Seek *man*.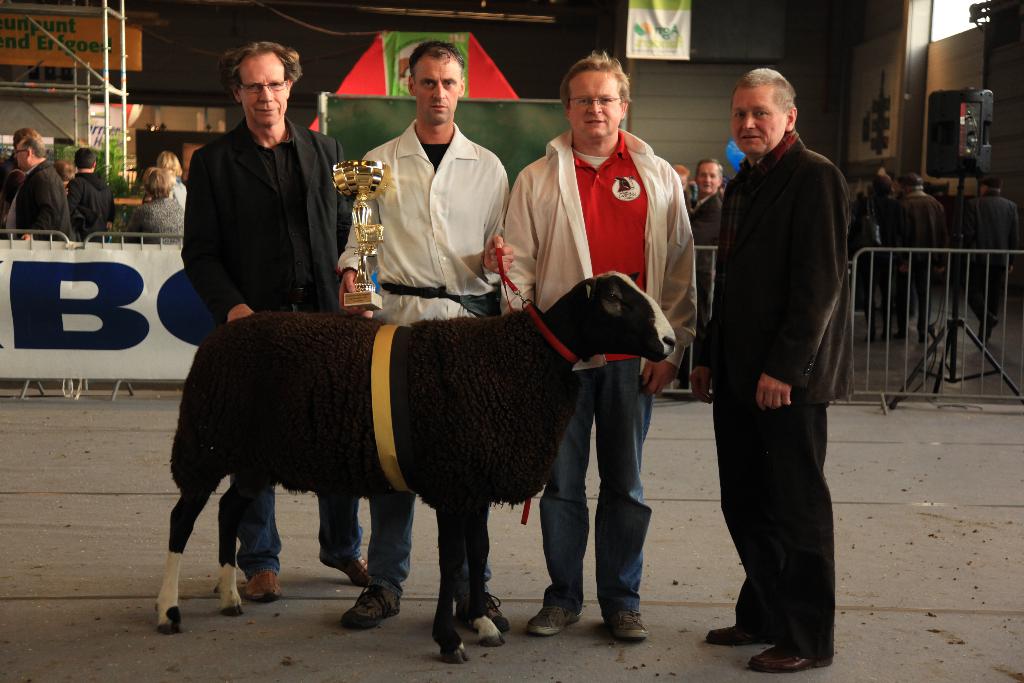
{"x1": 0, "y1": 129, "x2": 82, "y2": 238}.
